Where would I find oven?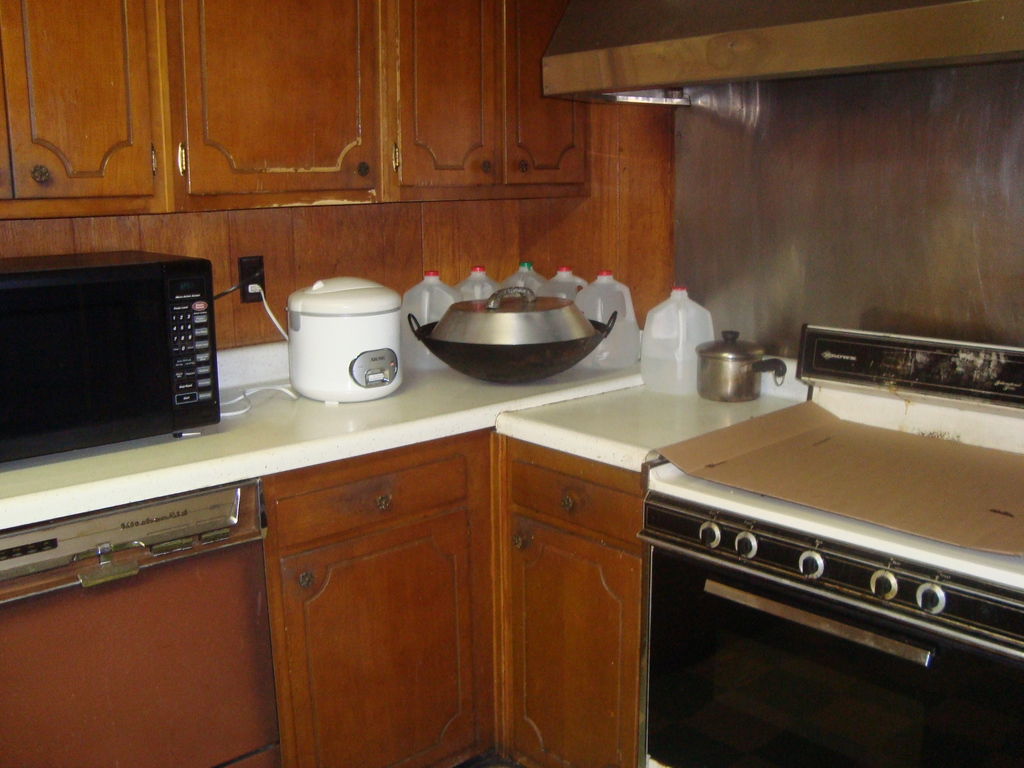
At {"left": 0, "top": 248, "right": 219, "bottom": 461}.
